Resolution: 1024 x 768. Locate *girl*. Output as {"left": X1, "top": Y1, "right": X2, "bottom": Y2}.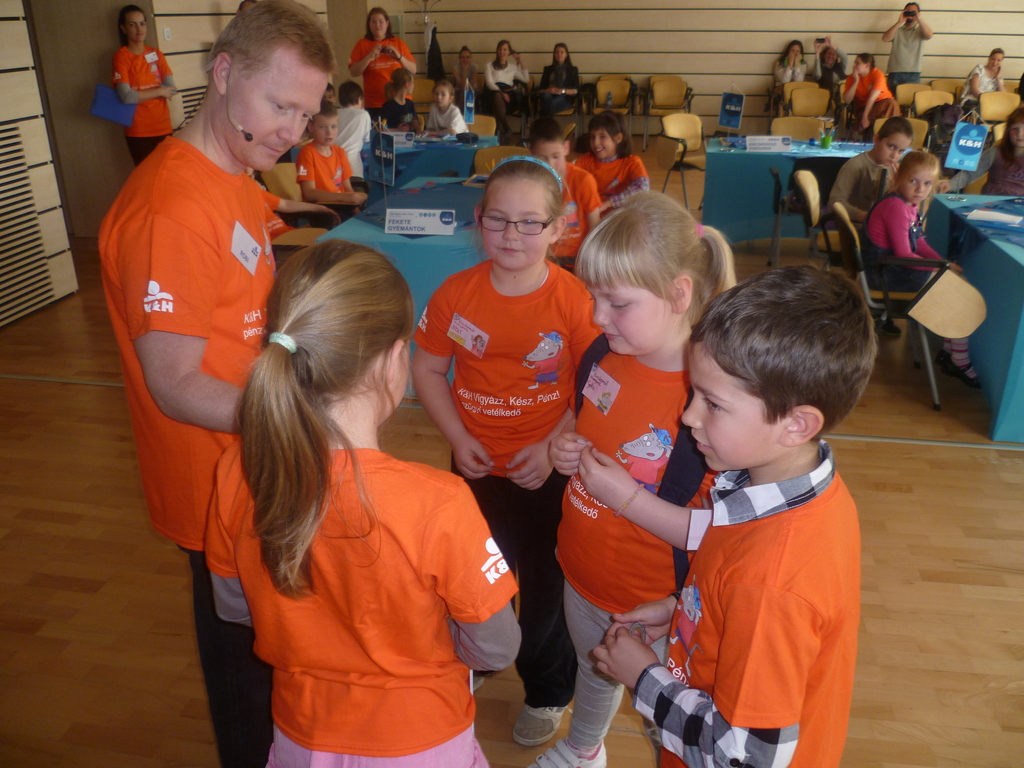
{"left": 425, "top": 74, "right": 466, "bottom": 135}.
